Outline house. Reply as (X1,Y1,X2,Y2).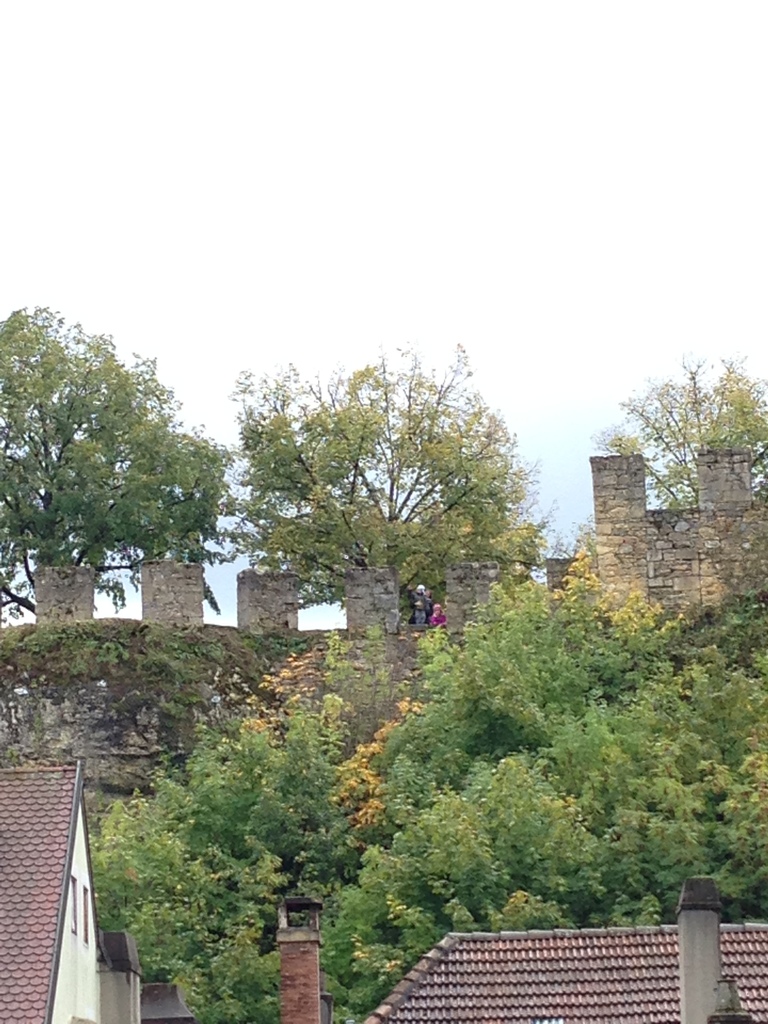
(0,543,430,818).
